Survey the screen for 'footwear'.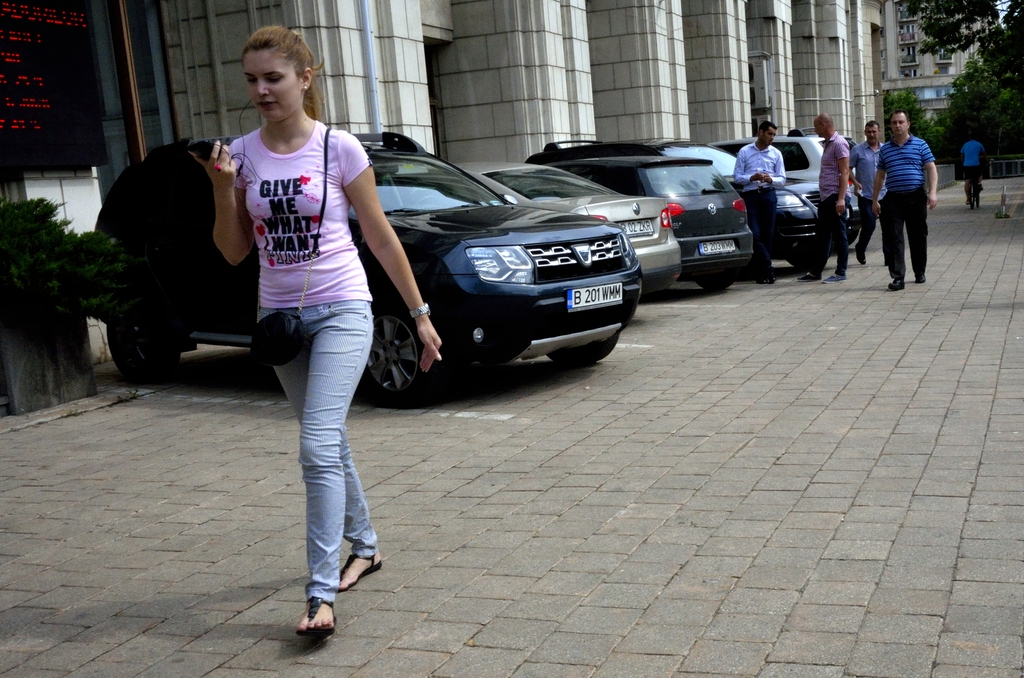
Survey found: box=[853, 242, 865, 263].
